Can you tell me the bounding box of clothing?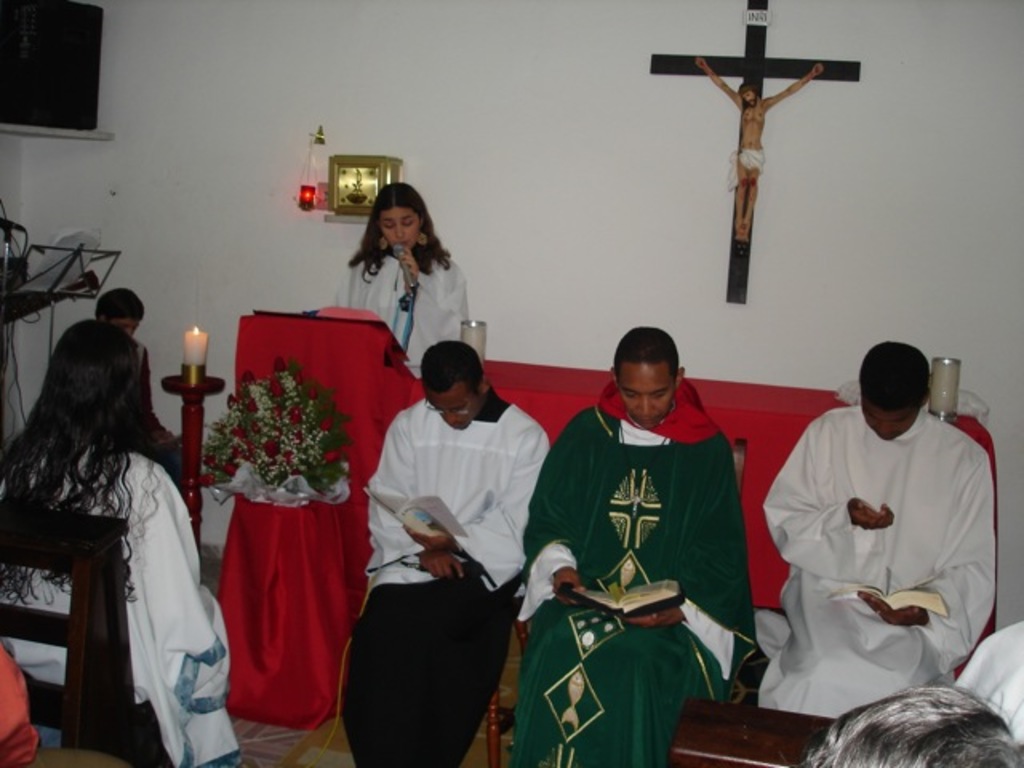
(left=747, top=368, right=1003, bottom=715).
